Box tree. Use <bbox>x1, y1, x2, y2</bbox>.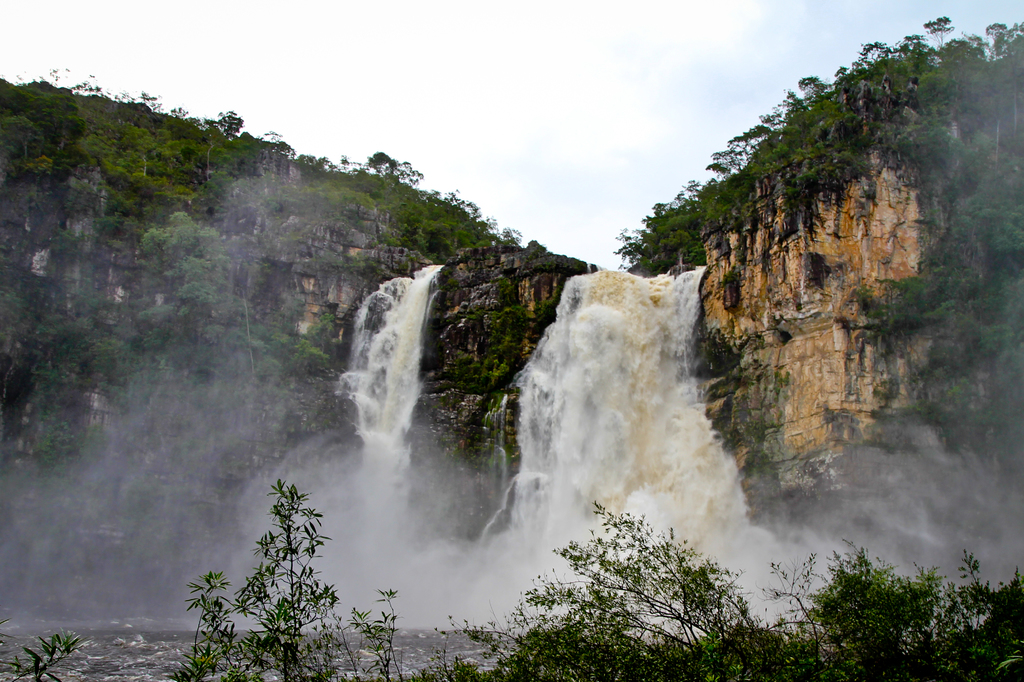
<bbox>400, 158, 424, 191</bbox>.
